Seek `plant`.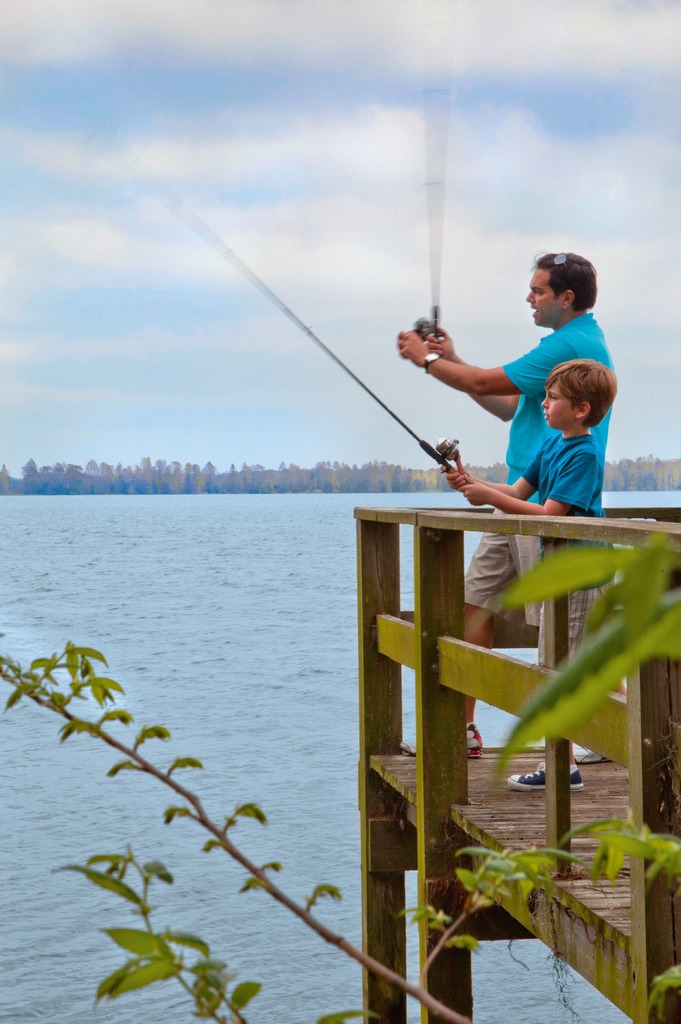
select_region(0, 522, 680, 1023).
